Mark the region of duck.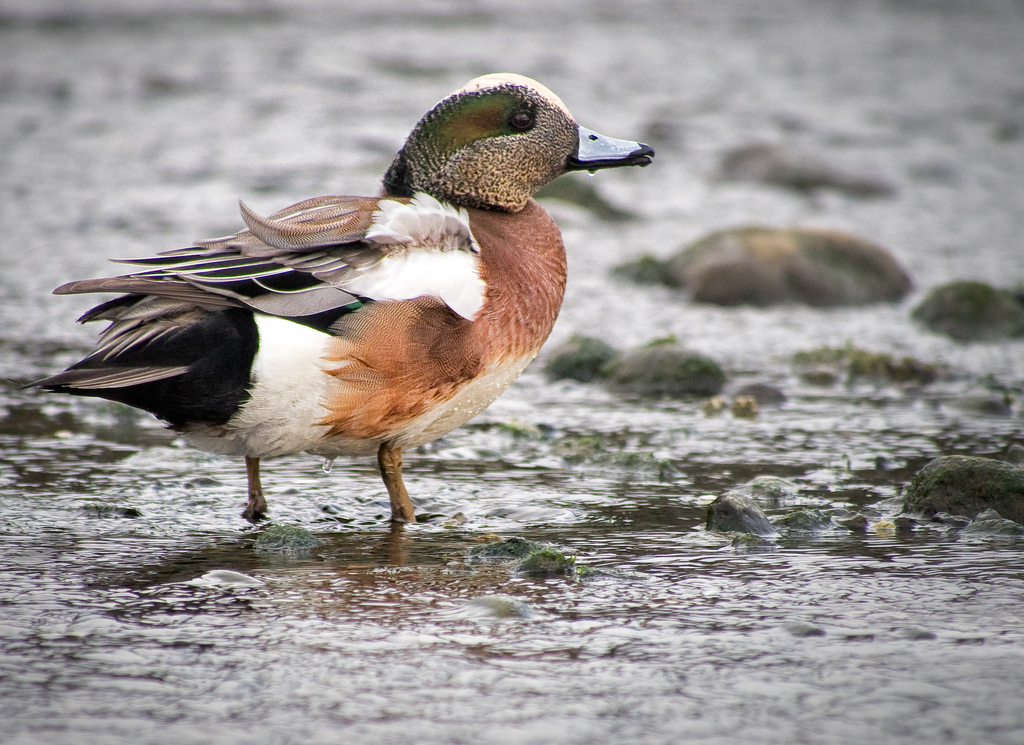
Region: (x1=46, y1=55, x2=664, y2=554).
